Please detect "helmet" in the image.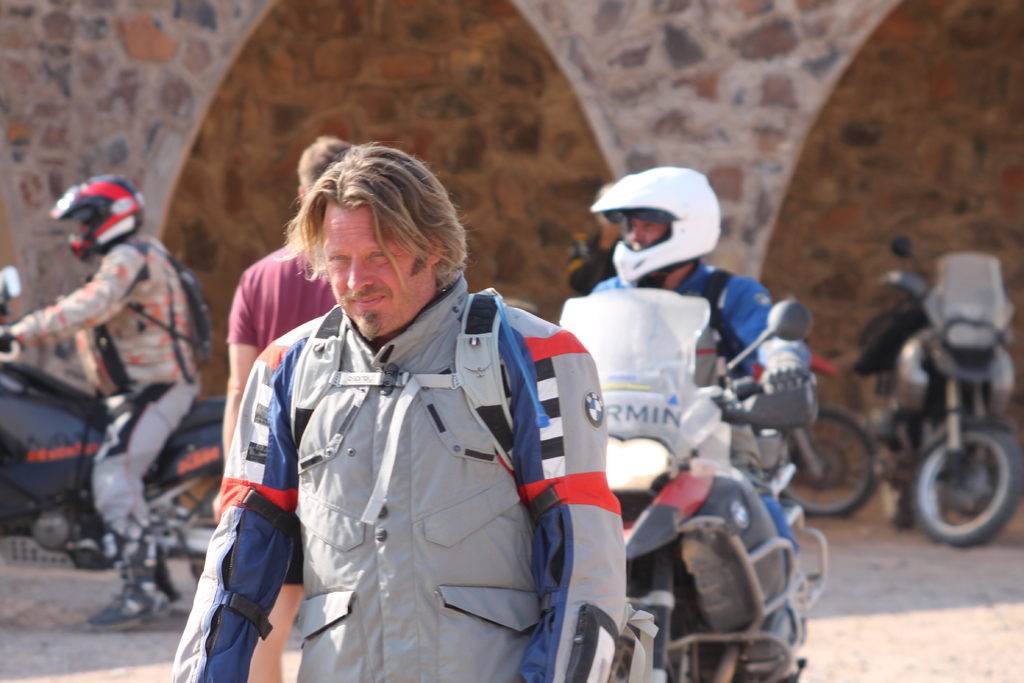
577/160/723/293.
